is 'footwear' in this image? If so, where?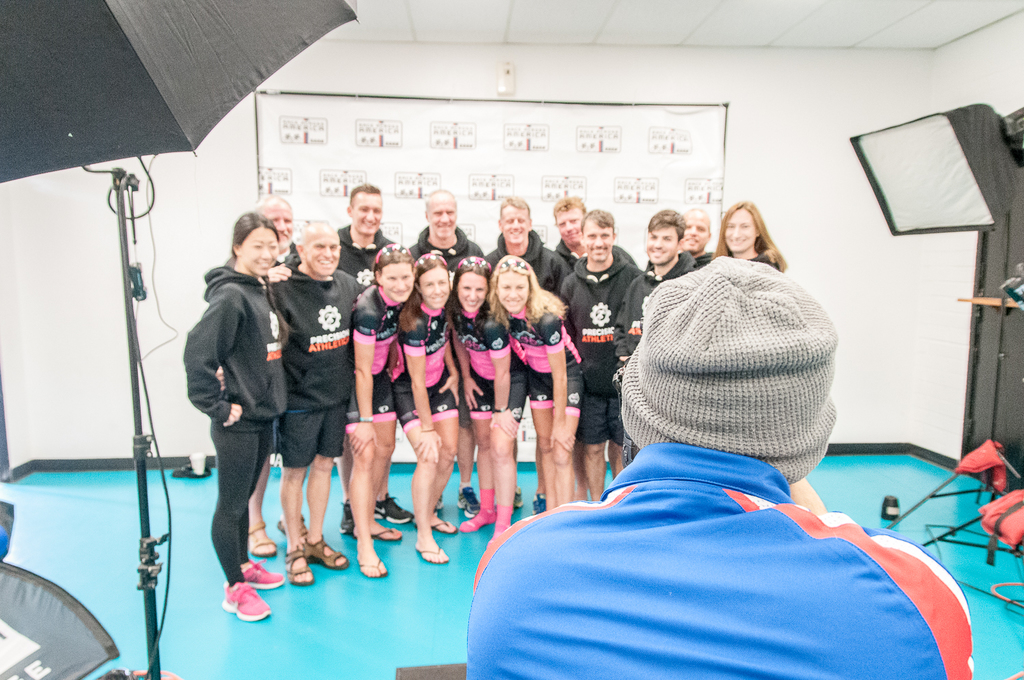
Yes, at [x1=222, y1=583, x2=272, y2=624].
